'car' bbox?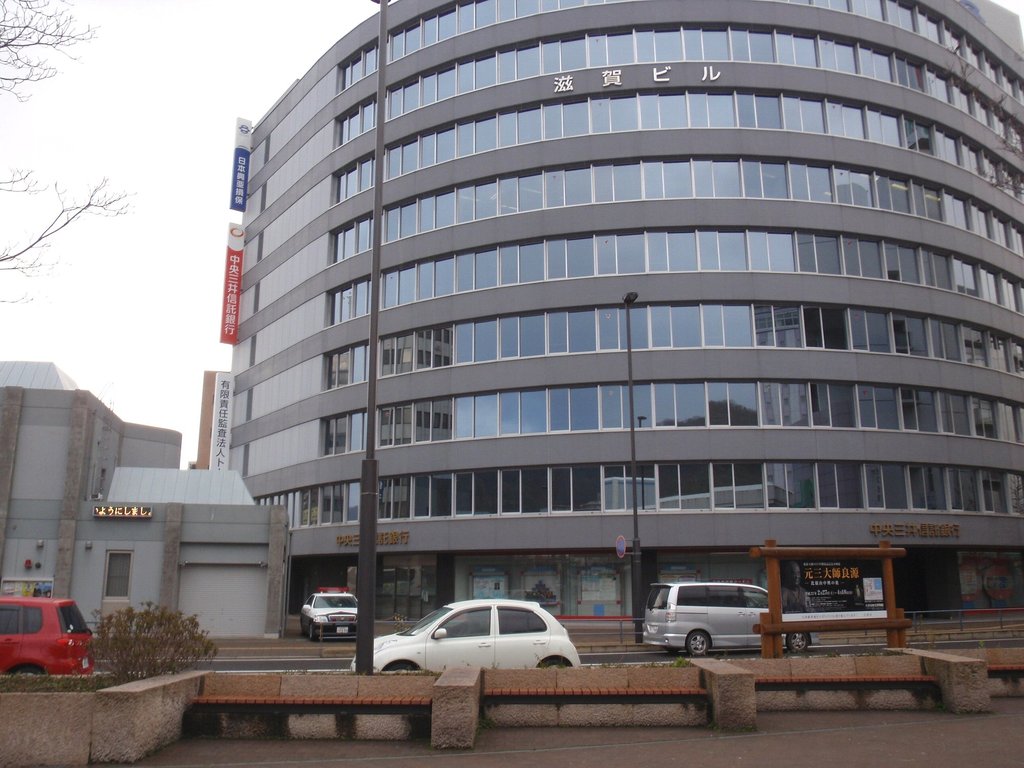
left=0, top=597, right=95, bottom=678
